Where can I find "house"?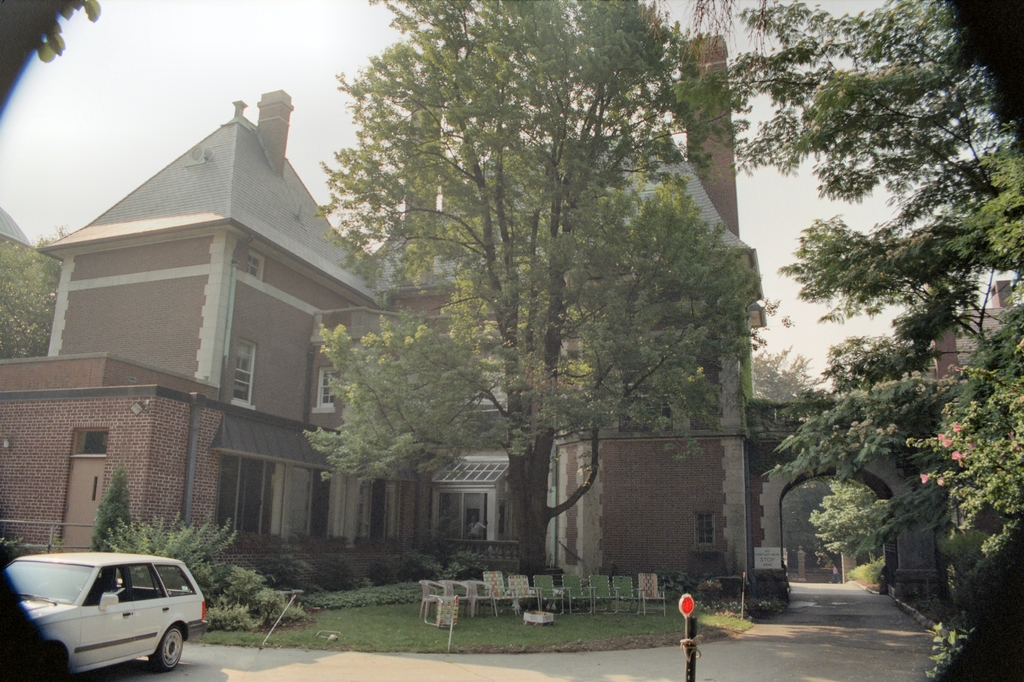
You can find it at detection(36, 86, 425, 575).
